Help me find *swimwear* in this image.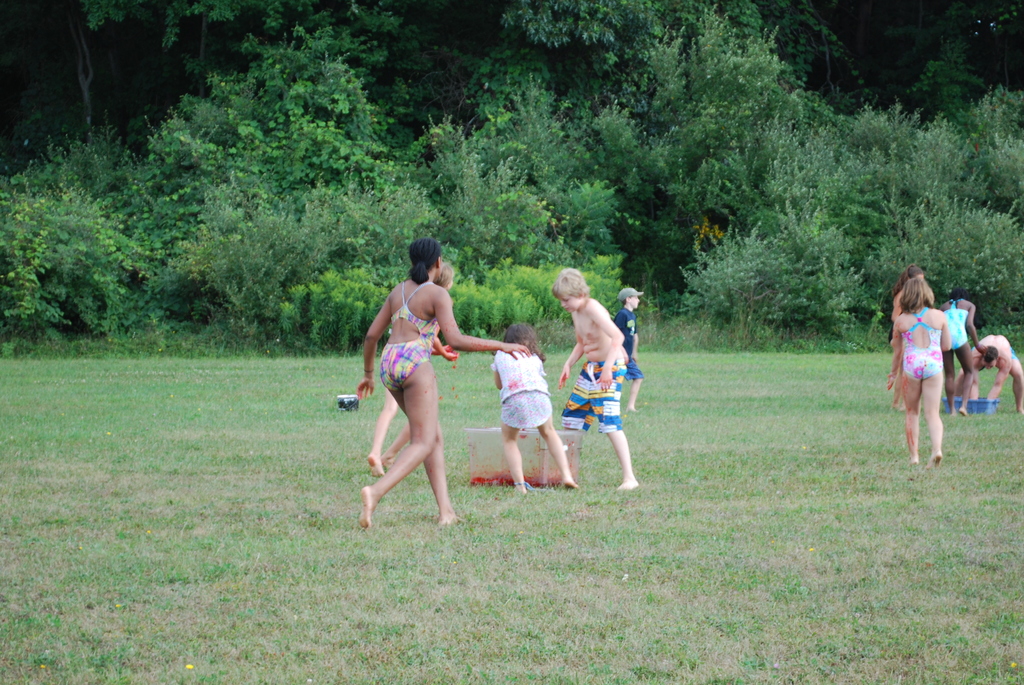
Found it: BBox(564, 359, 624, 436).
